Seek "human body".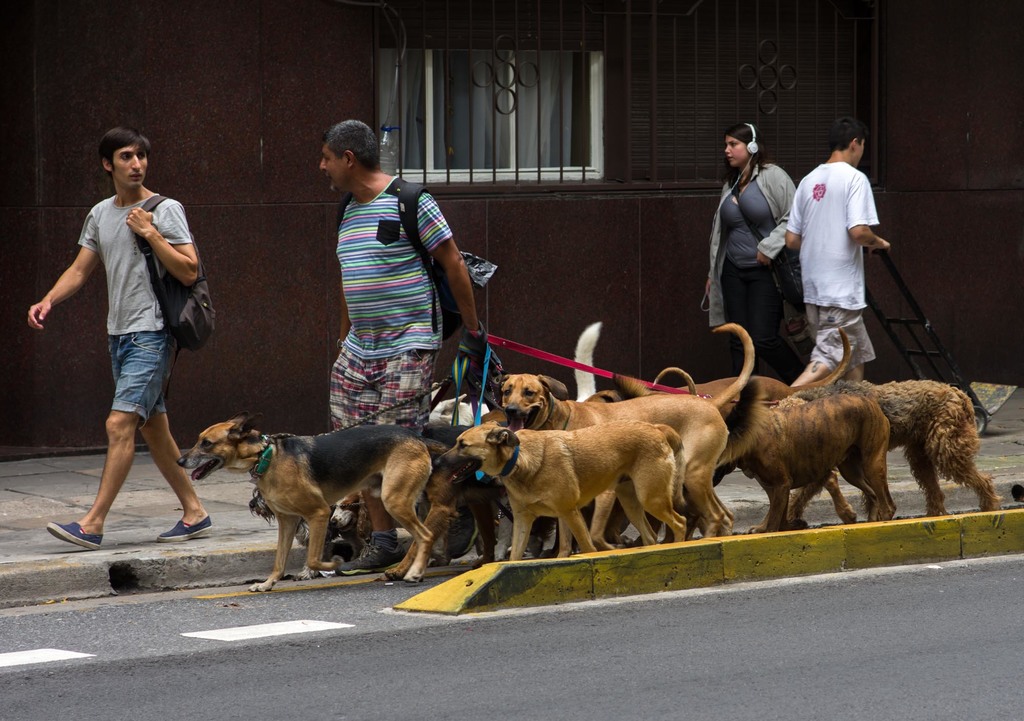
<region>698, 161, 803, 390</region>.
